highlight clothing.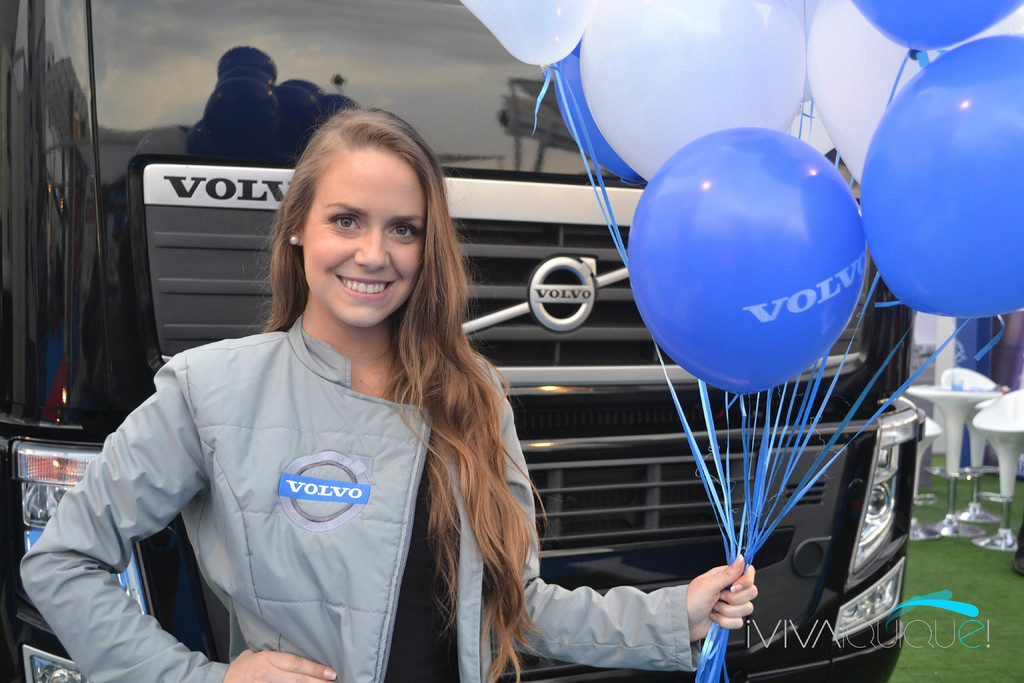
Highlighted region: {"x1": 36, "y1": 264, "x2": 558, "y2": 675}.
